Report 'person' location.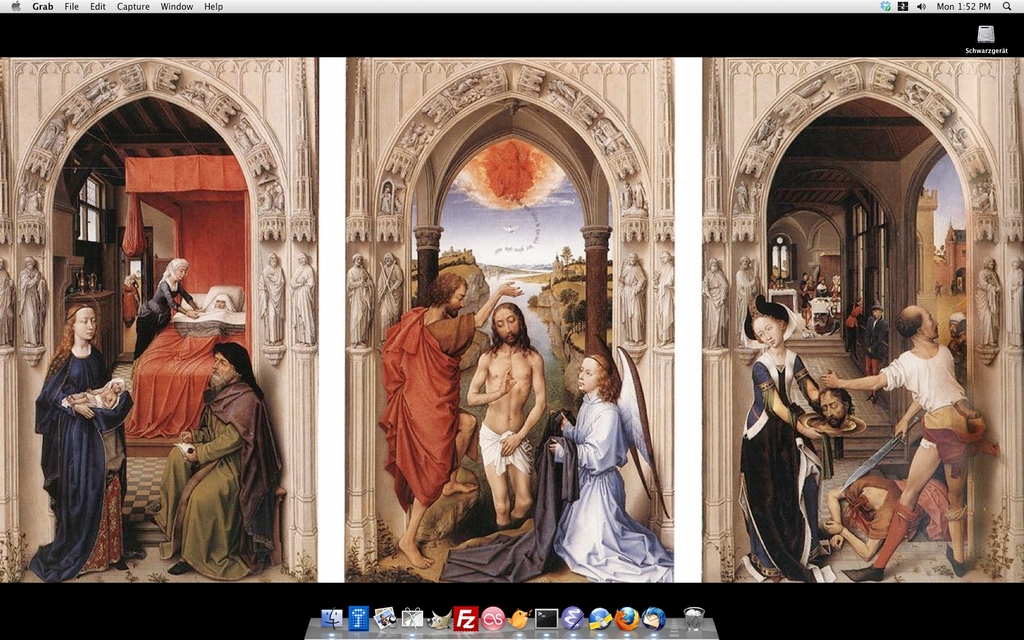
Report: <box>0,257,17,342</box>.
